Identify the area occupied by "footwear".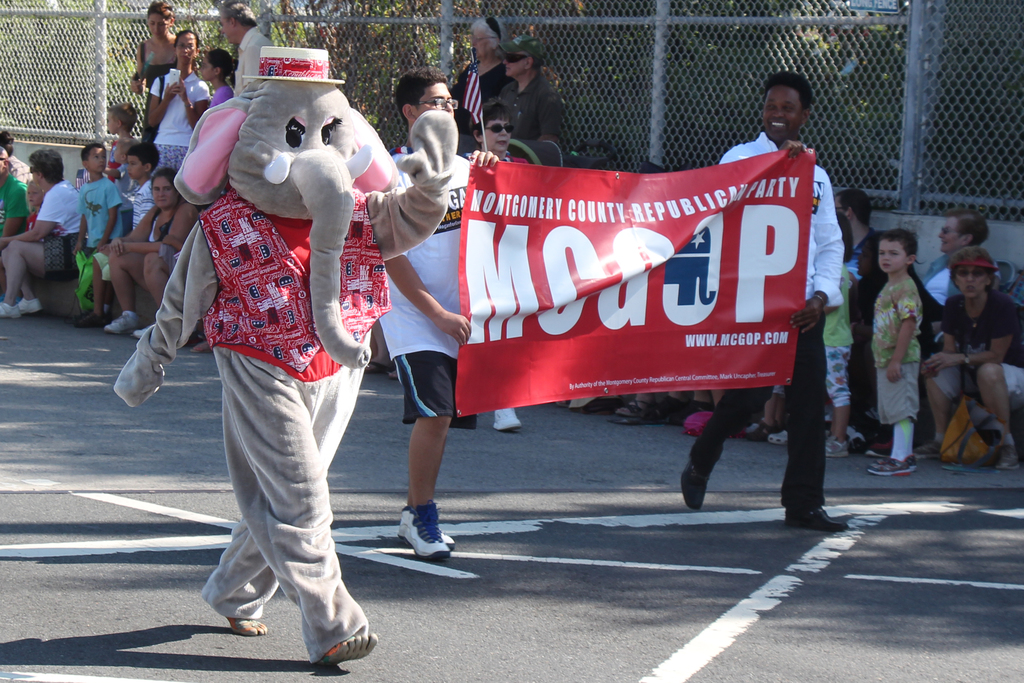
Area: [365, 359, 389, 374].
